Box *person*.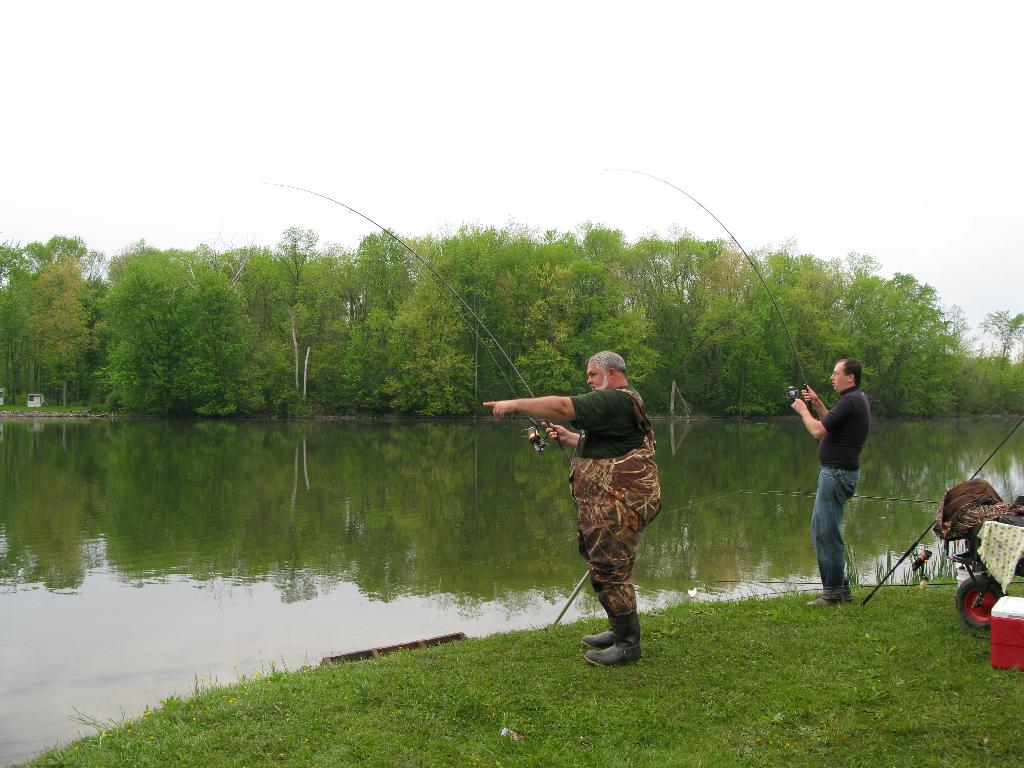
crop(485, 348, 662, 666).
